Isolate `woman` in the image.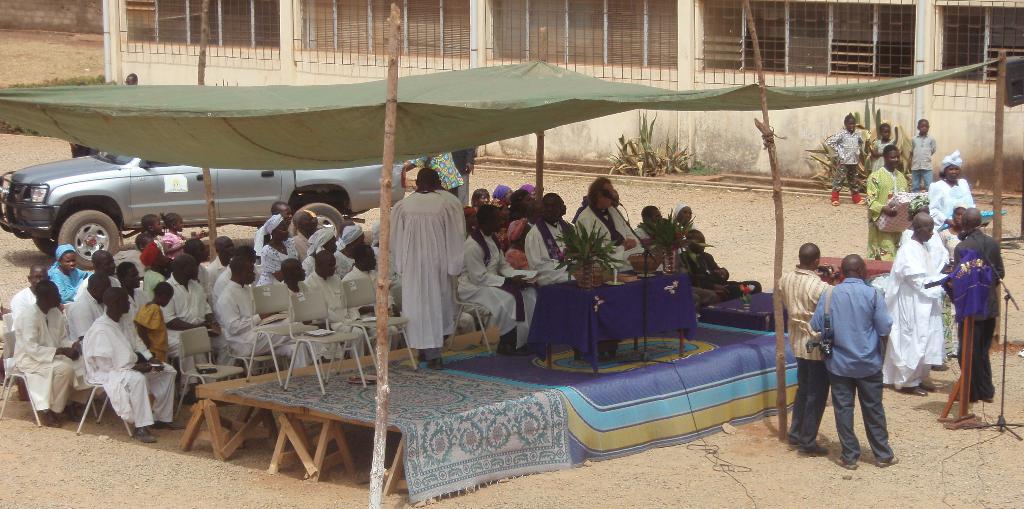
Isolated region: 51/243/93/302.
